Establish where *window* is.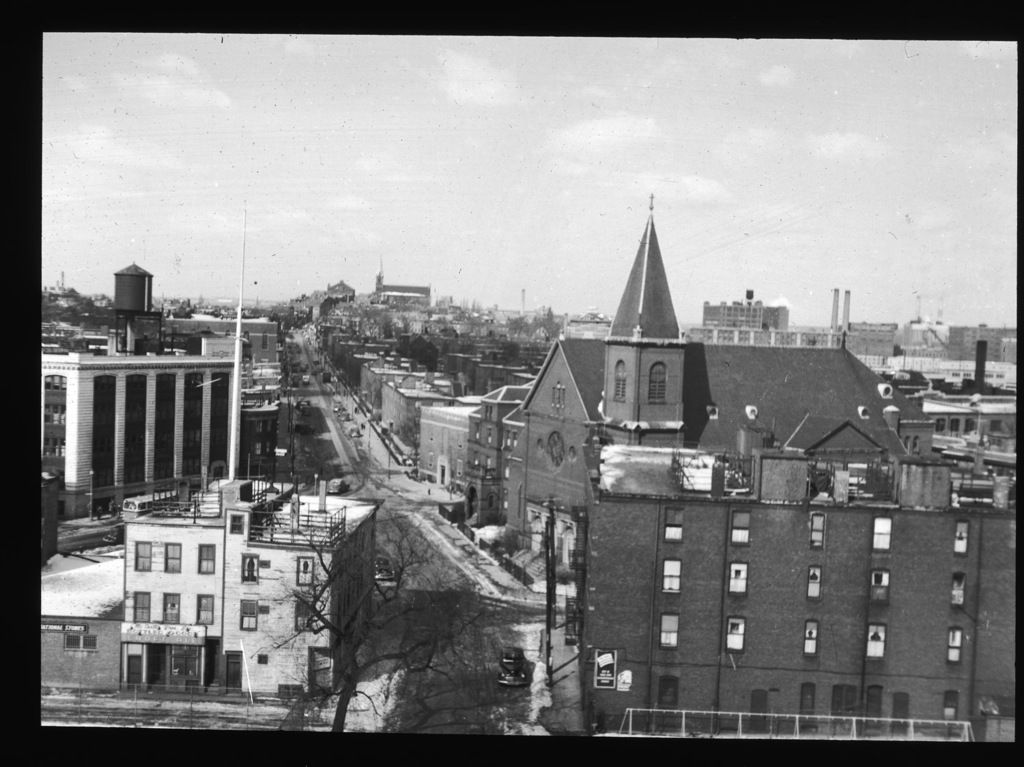
Established at {"left": 805, "top": 617, "right": 816, "bottom": 657}.
